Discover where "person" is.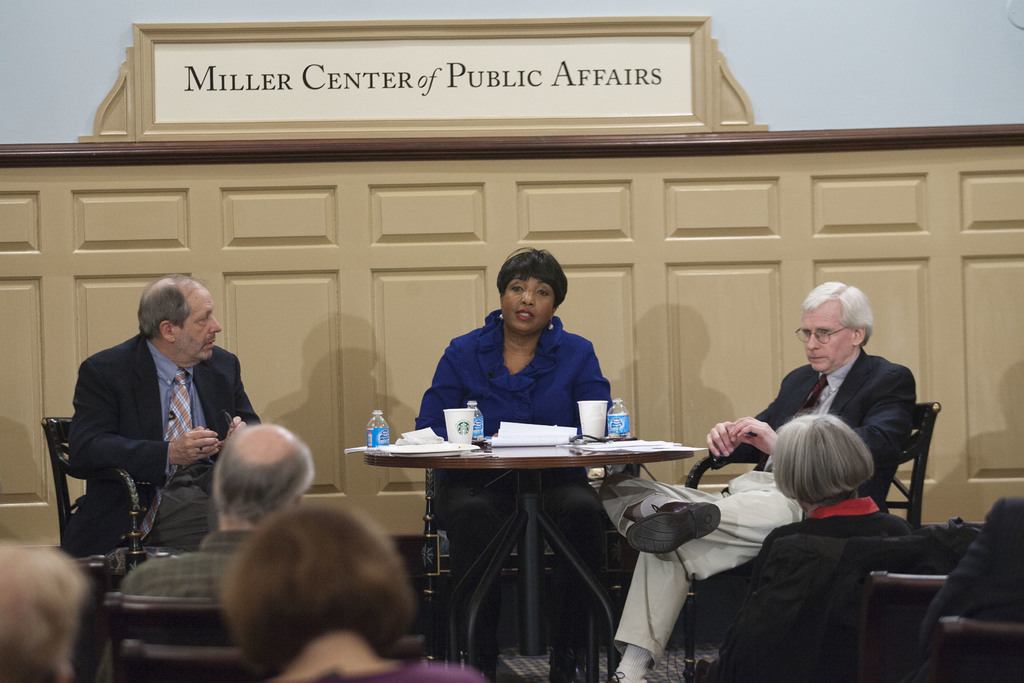
Discovered at [215, 500, 490, 682].
